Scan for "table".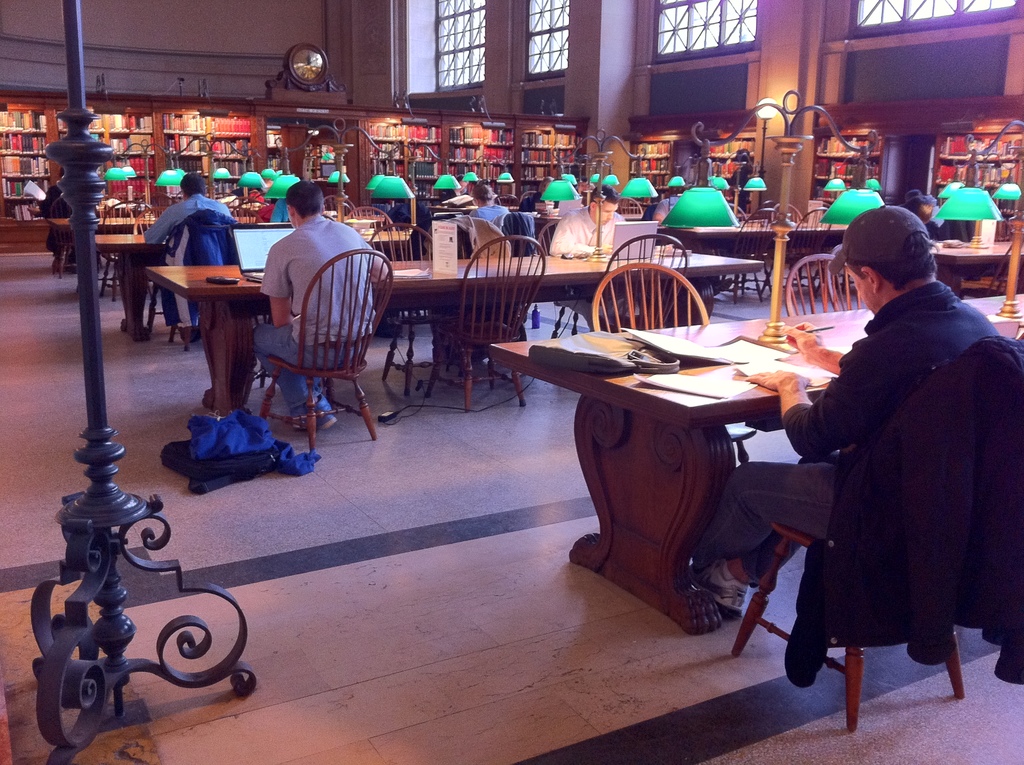
Scan result: 660,214,843,294.
